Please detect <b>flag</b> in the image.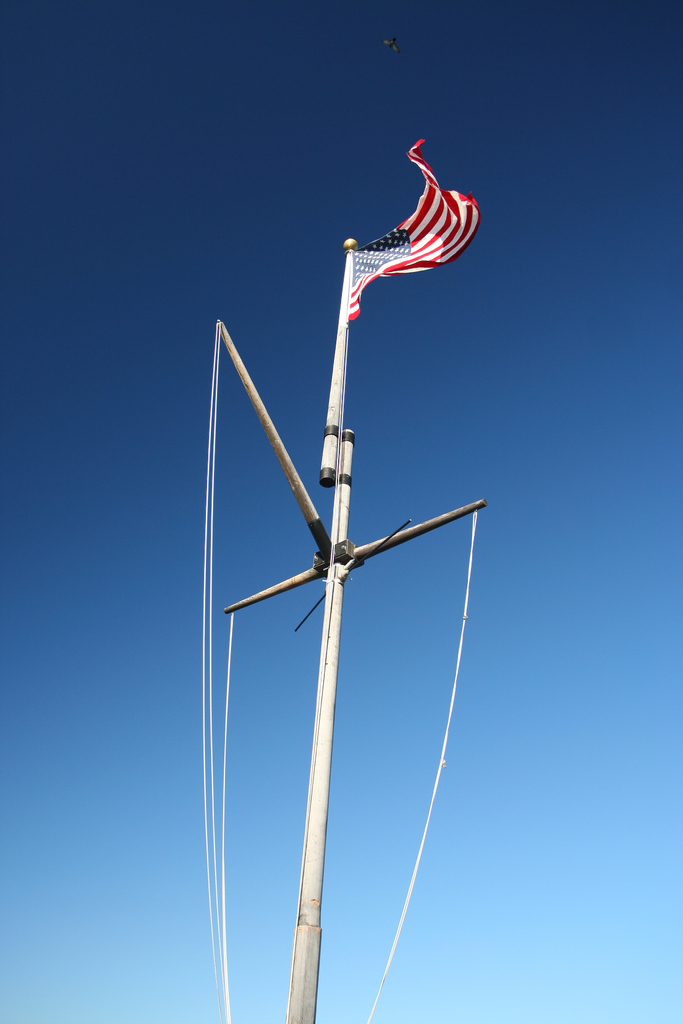
left=329, top=147, right=485, bottom=323.
